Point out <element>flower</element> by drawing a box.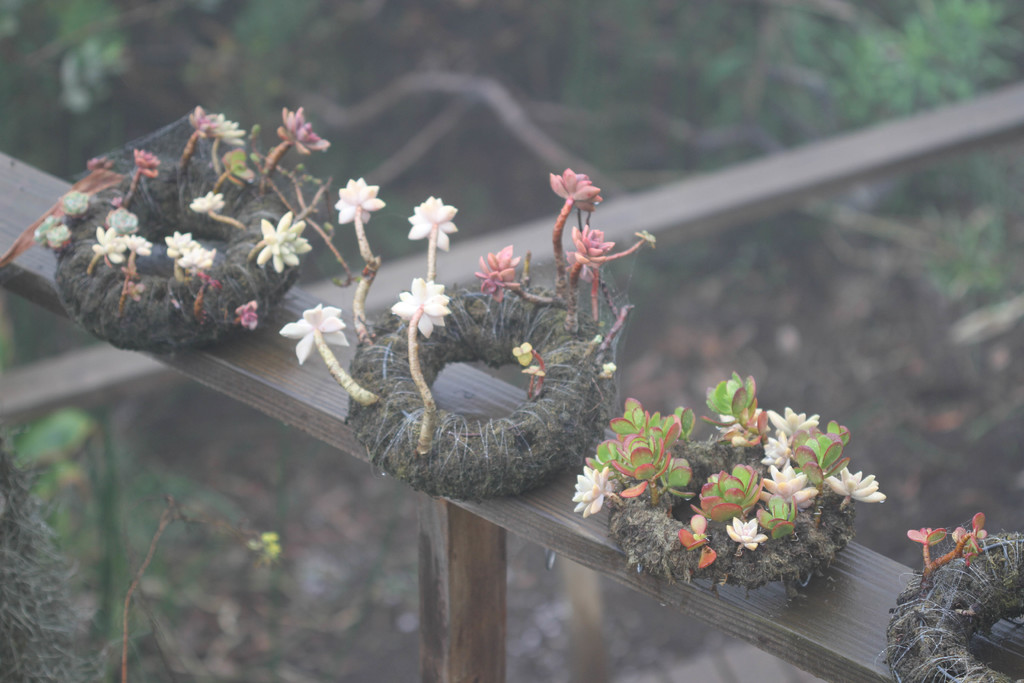
locate(566, 212, 615, 279).
